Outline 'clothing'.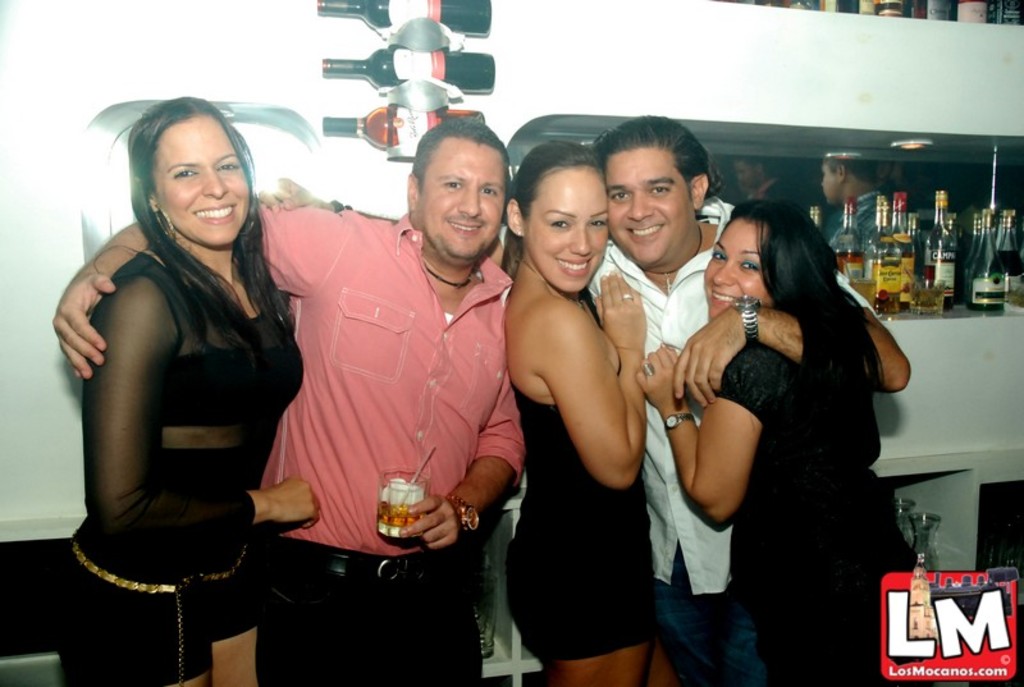
Outline: crop(251, 198, 525, 686).
